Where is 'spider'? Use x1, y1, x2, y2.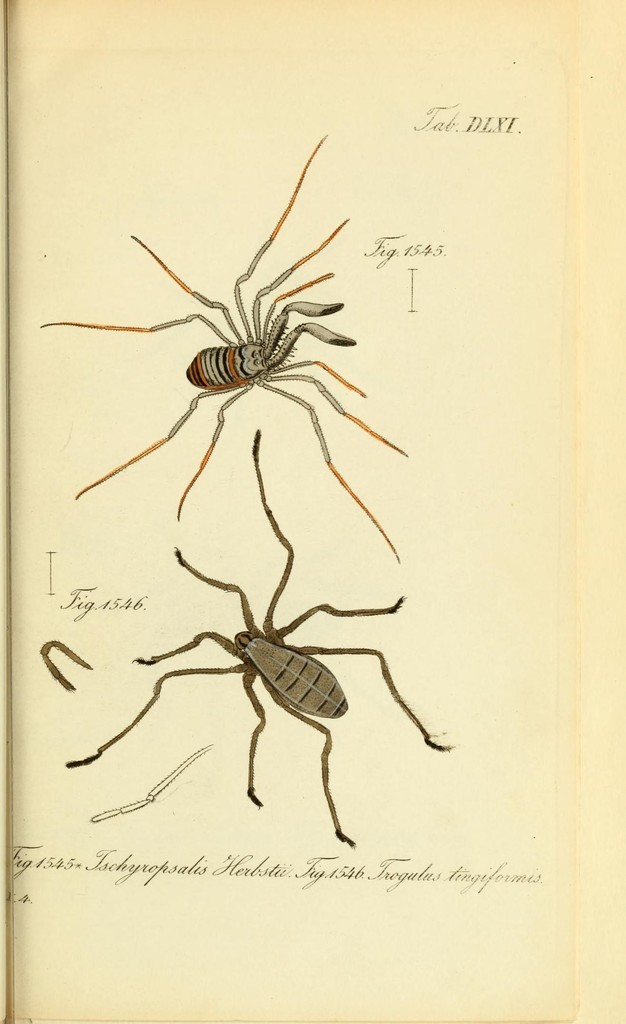
67, 423, 456, 841.
